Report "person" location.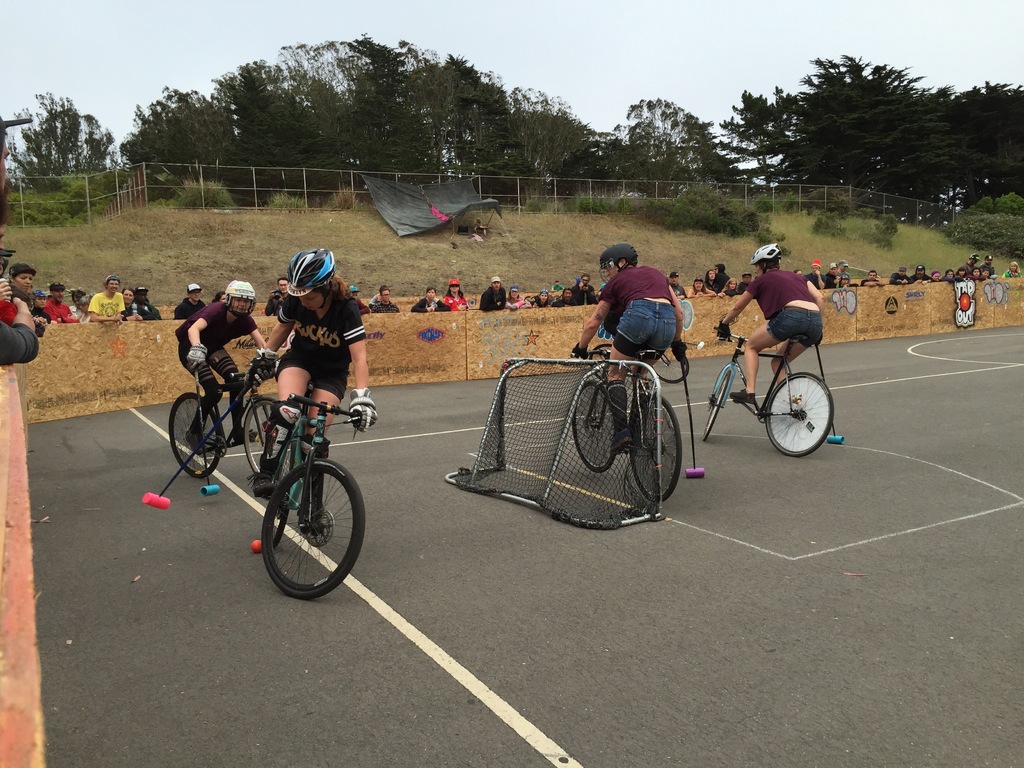
Report: (477, 271, 508, 310).
